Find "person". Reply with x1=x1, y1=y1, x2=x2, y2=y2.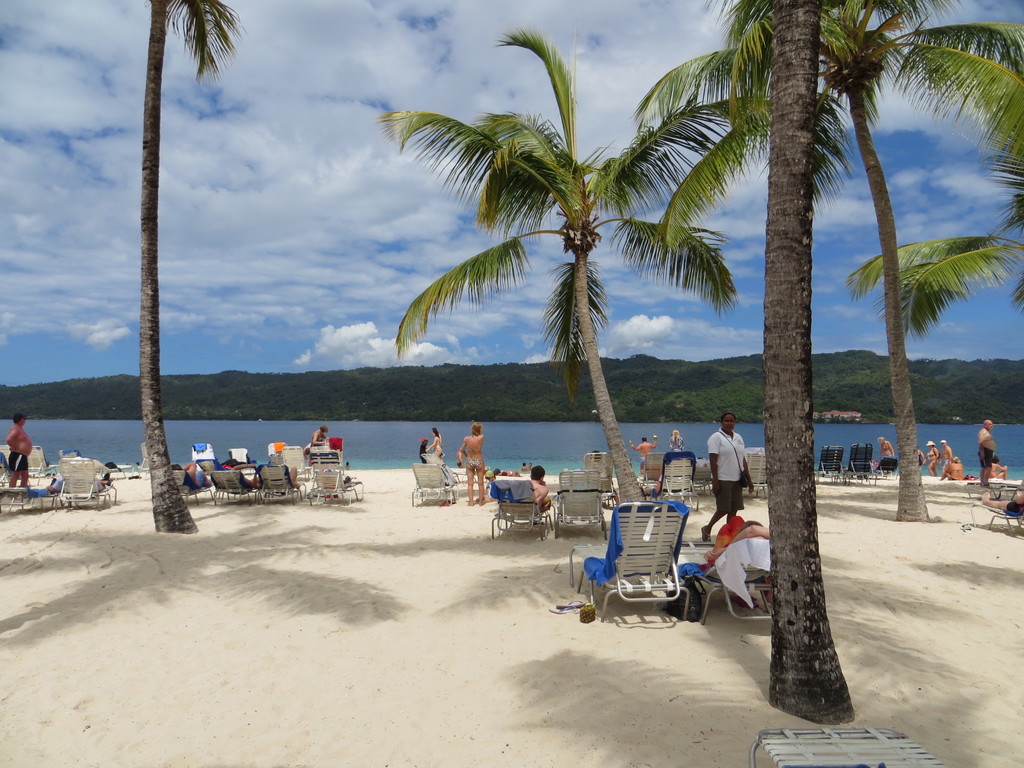
x1=302, y1=428, x2=332, y2=468.
